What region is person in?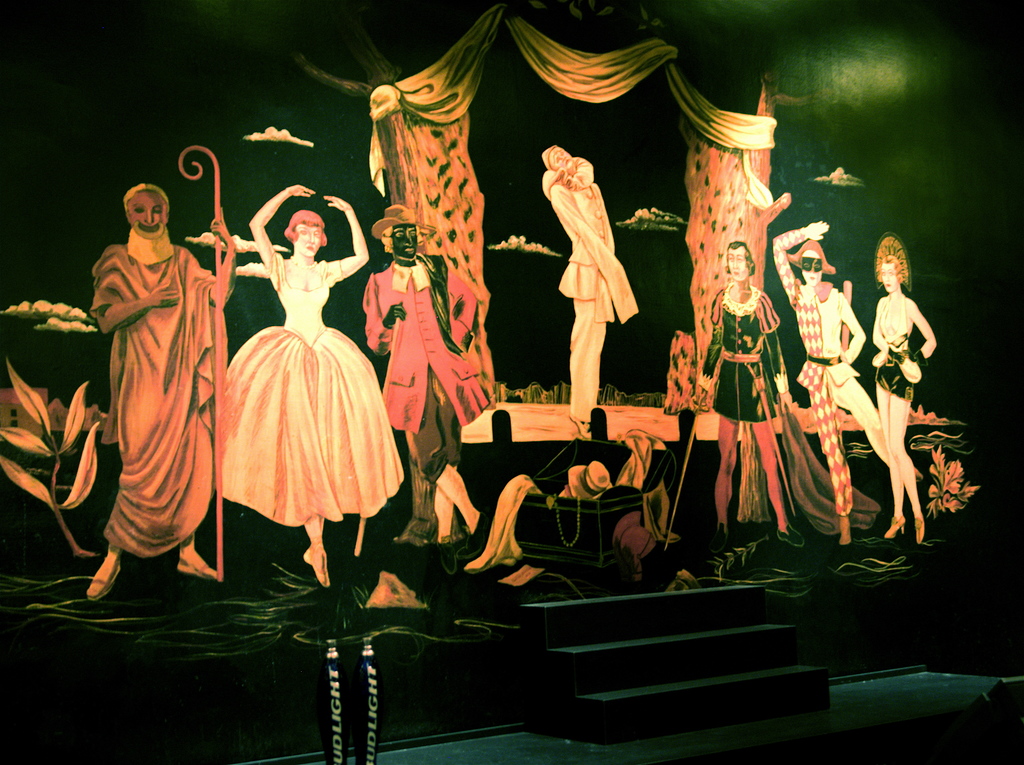
{"left": 713, "top": 234, "right": 794, "bottom": 533}.
